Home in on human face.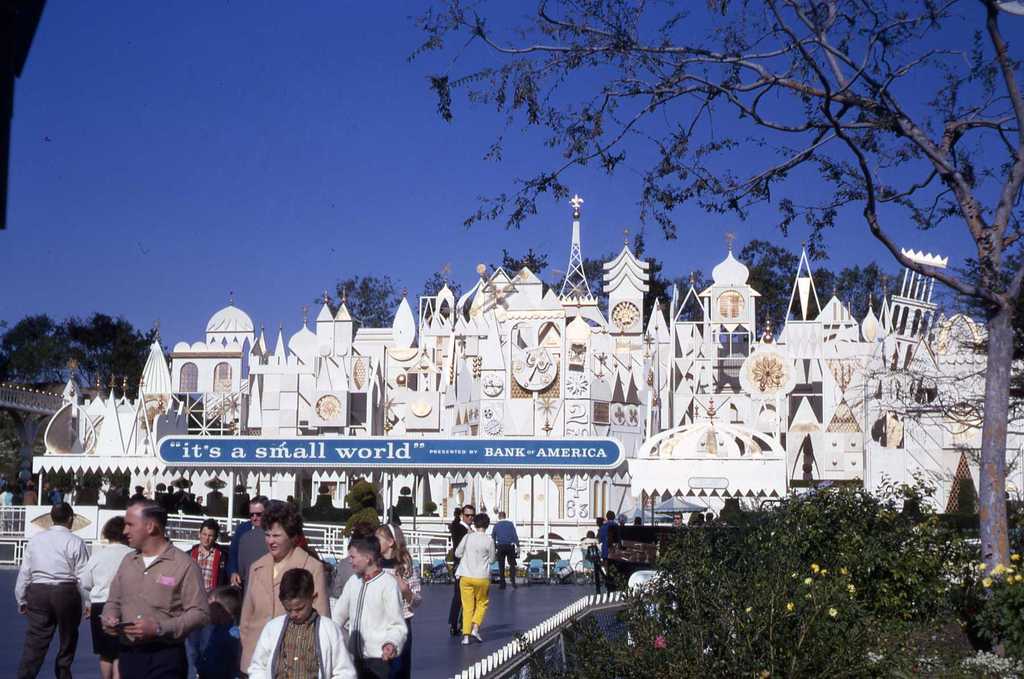
Homed in at detection(376, 534, 385, 554).
